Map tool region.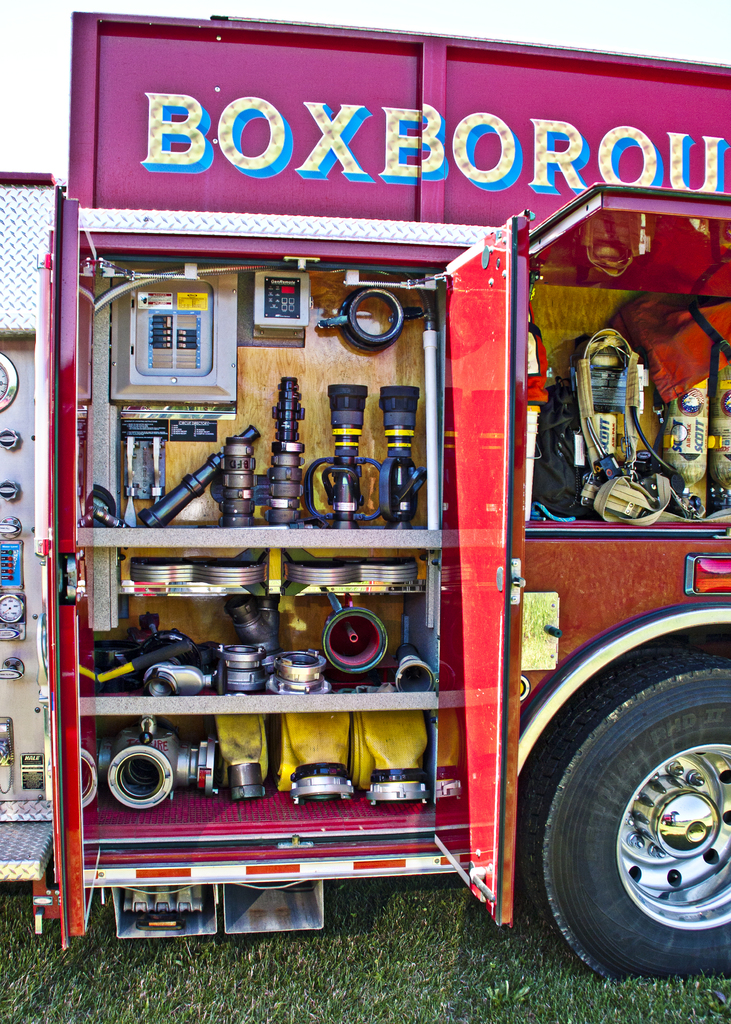
Mapped to locate(265, 381, 312, 531).
